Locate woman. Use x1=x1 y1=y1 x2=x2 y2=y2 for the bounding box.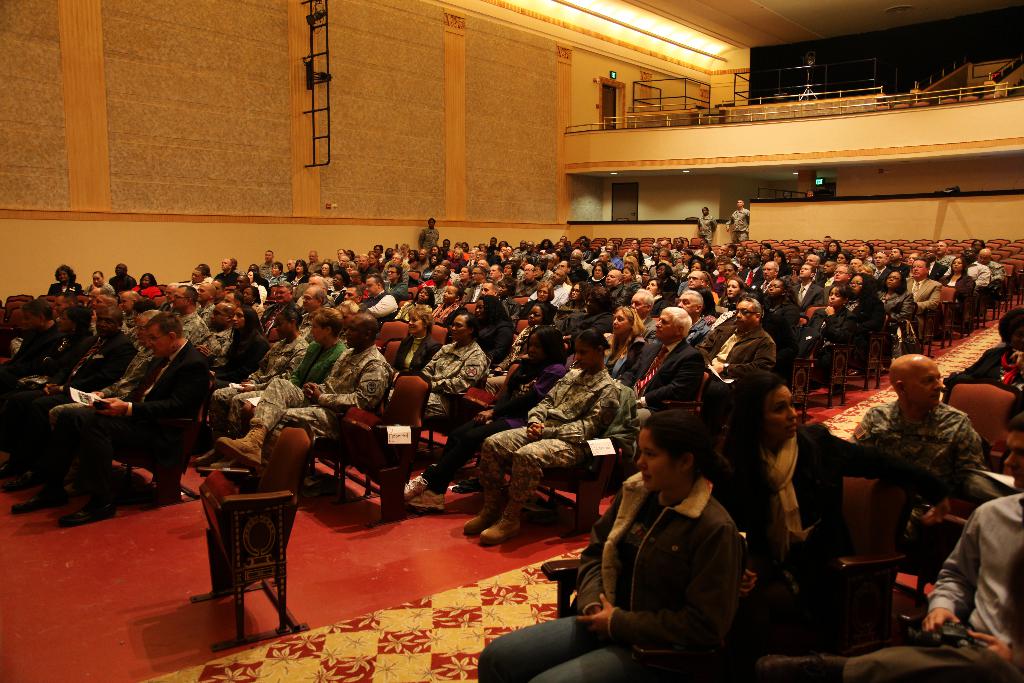
x1=463 y1=329 x2=623 y2=546.
